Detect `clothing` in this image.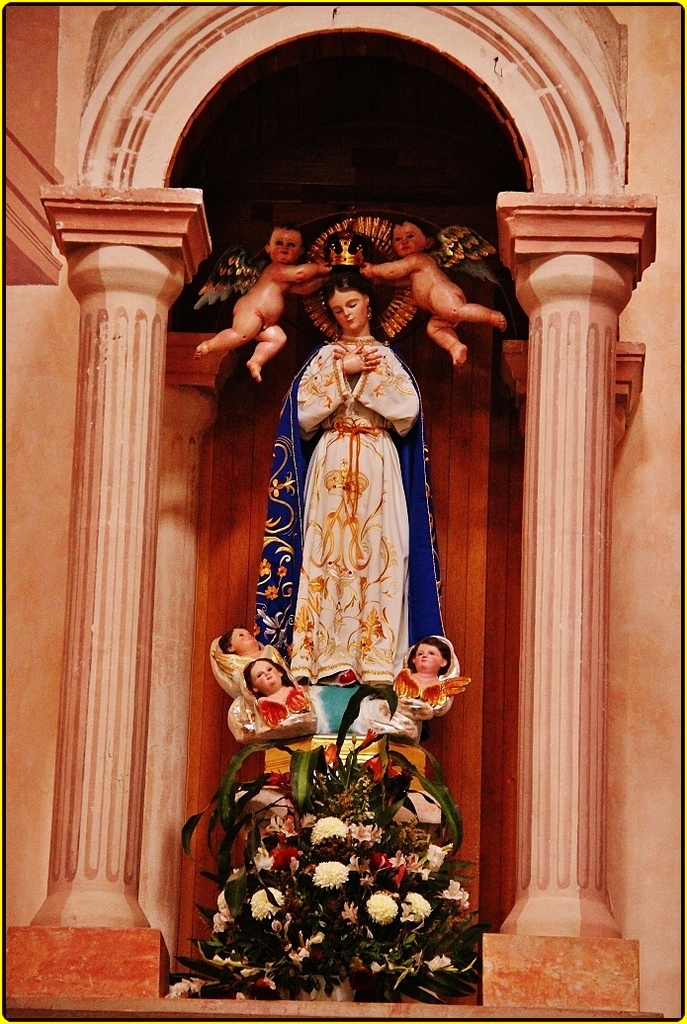
Detection: (x1=268, y1=297, x2=433, y2=696).
